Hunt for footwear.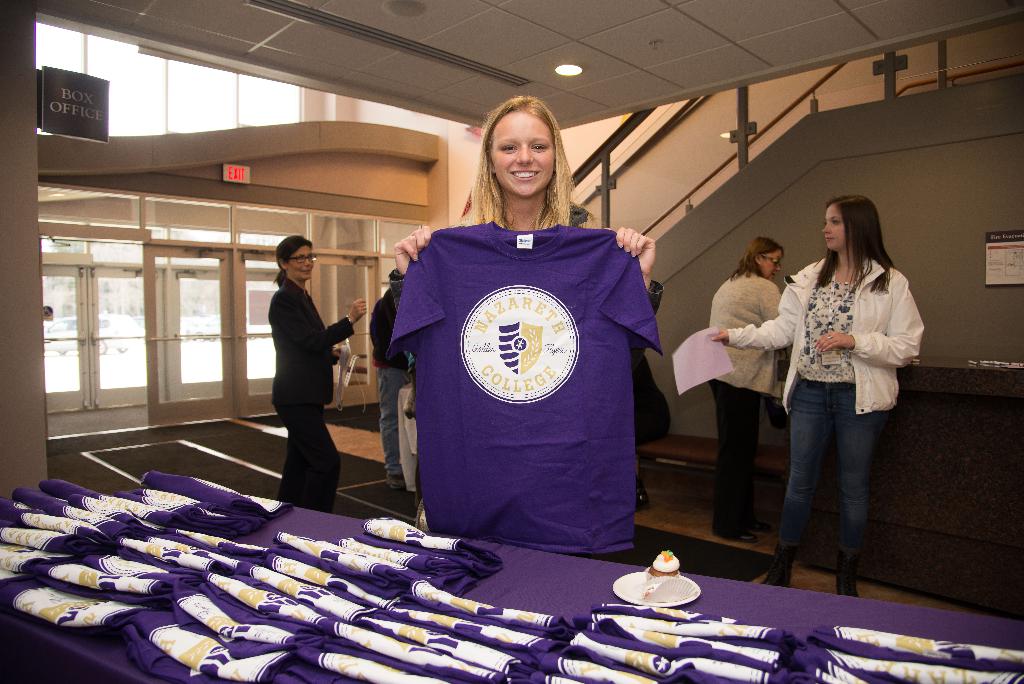
Hunted down at 715 528 757 541.
